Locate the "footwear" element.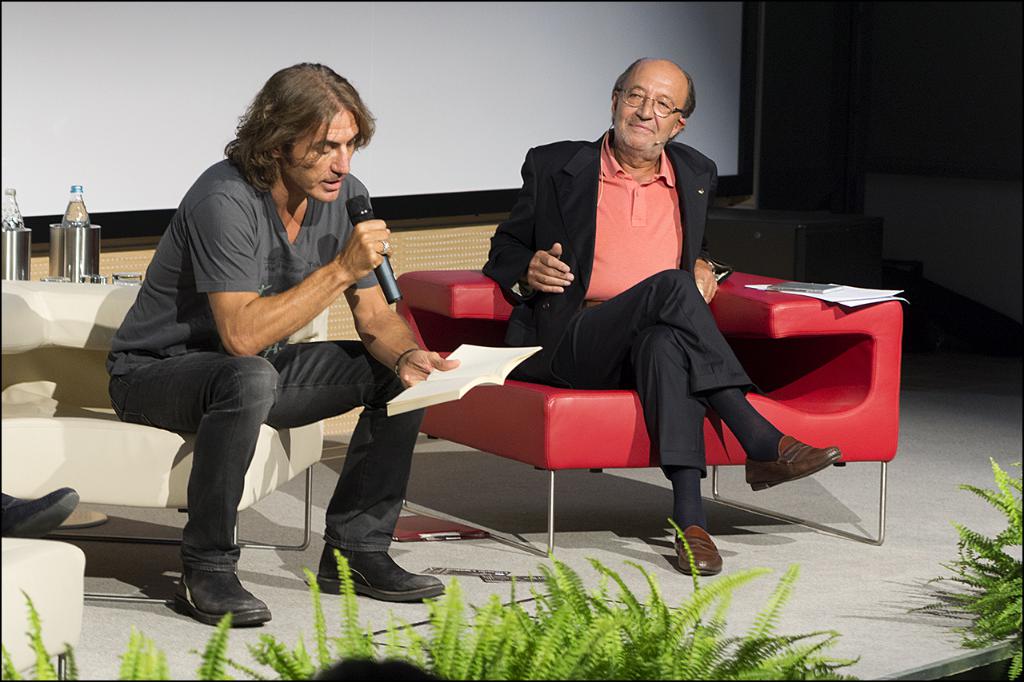
Element bbox: detection(311, 543, 443, 601).
